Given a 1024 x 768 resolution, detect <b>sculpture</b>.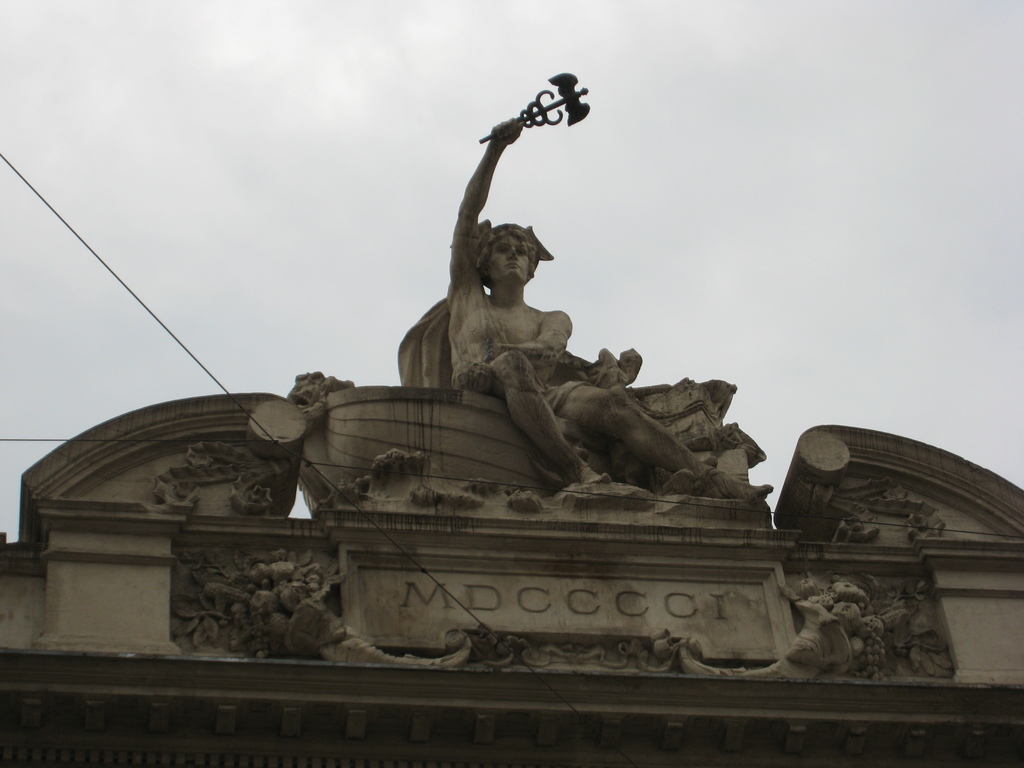
l=274, t=577, r=468, b=671.
